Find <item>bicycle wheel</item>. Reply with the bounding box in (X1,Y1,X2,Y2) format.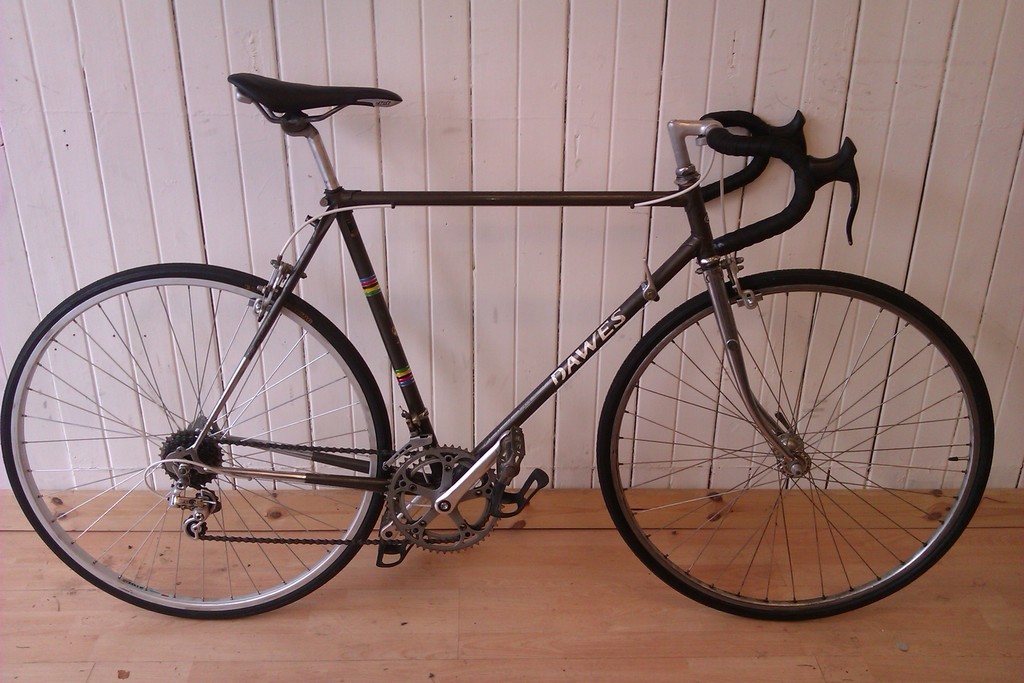
(596,265,999,620).
